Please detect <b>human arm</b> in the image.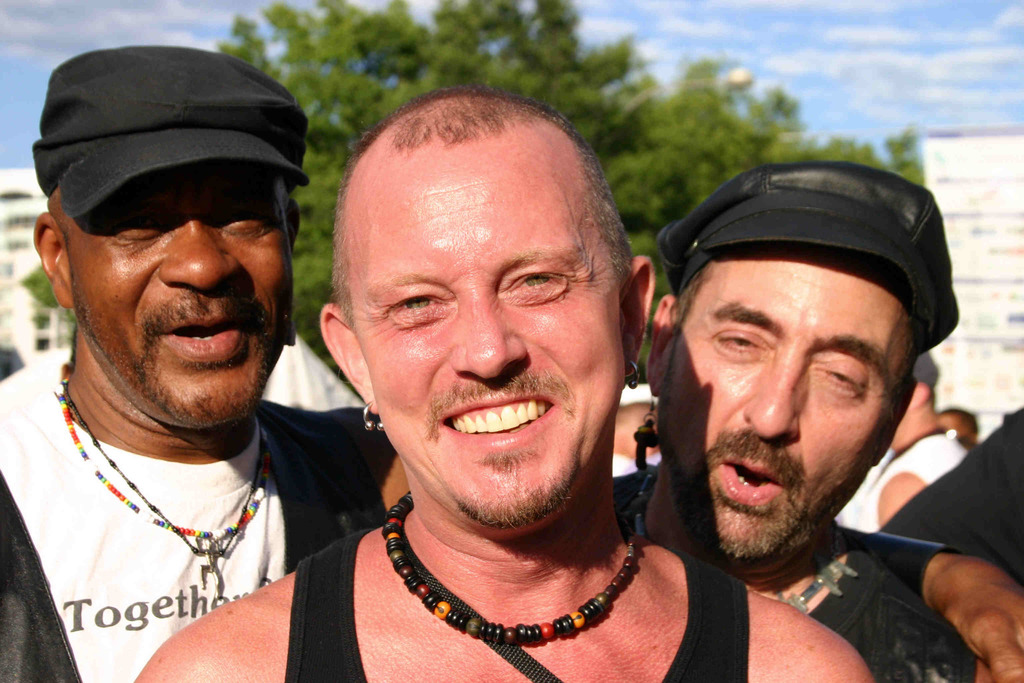
rect(754, 587, 876, 682).
